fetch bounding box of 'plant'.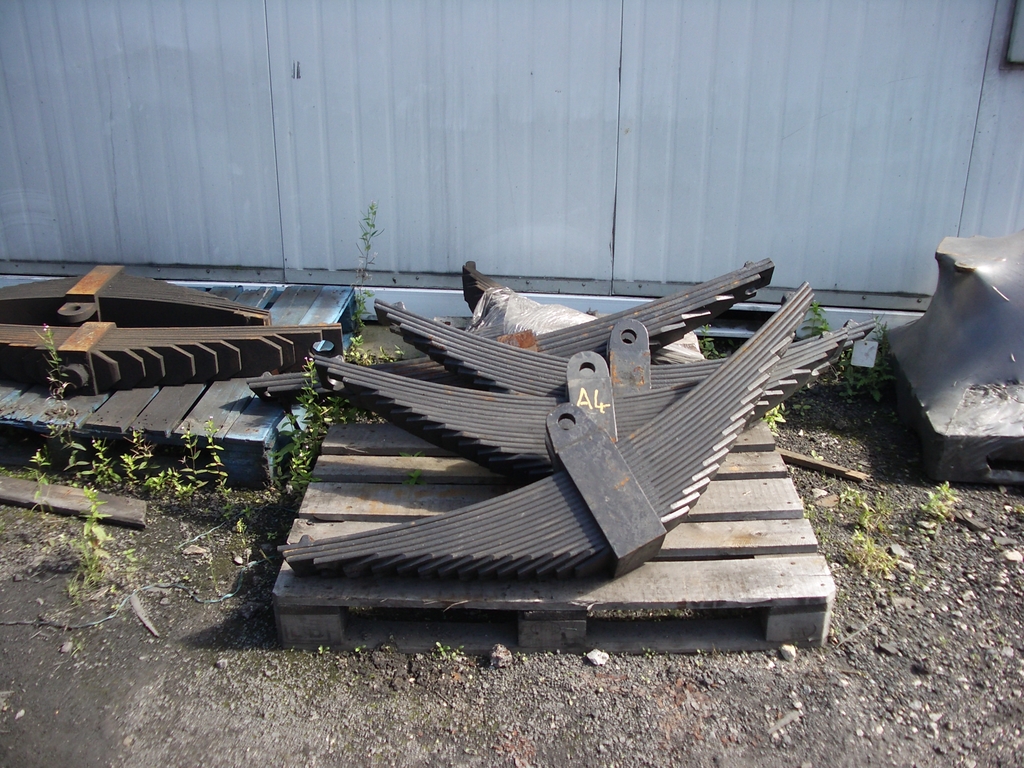
Bbox: BBox(760, 404, 780, 433).
